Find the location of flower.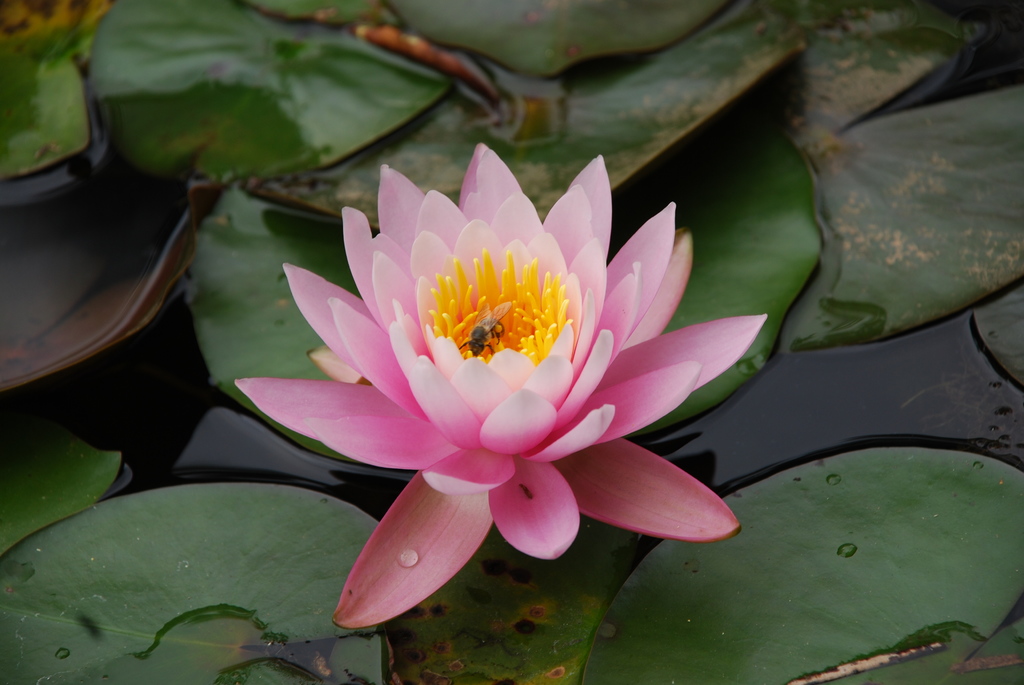
Location: pyautogui.locateOnScreen(231, 141, 769, 627).
